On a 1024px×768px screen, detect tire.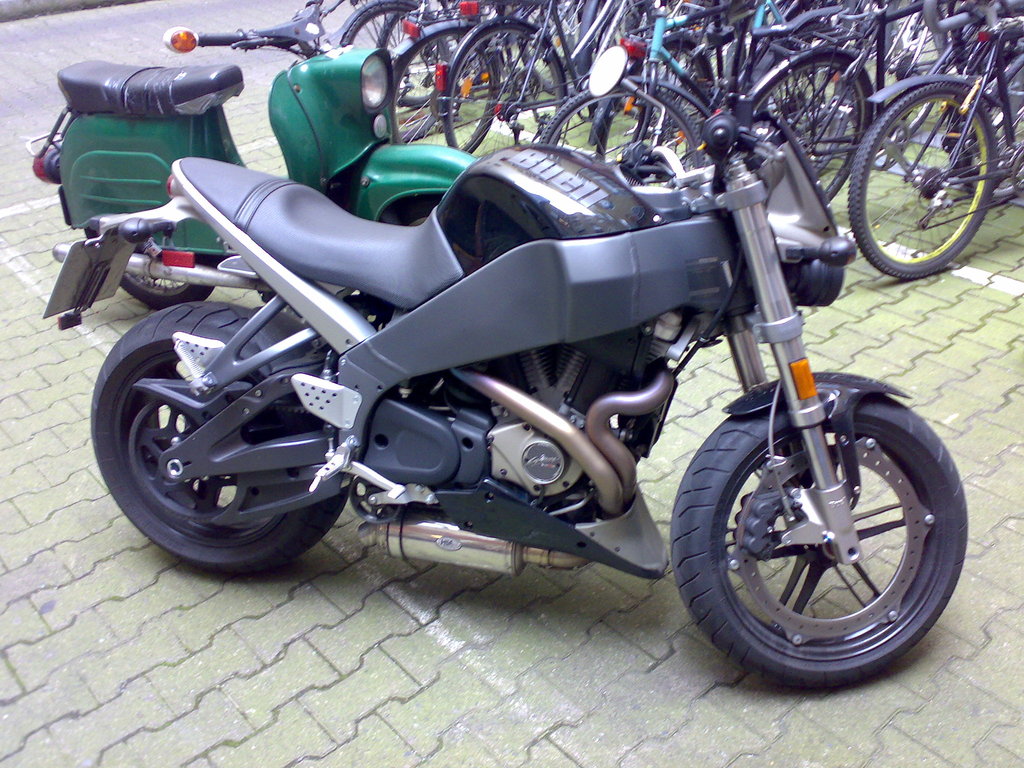
(x1=89, y1=307, x2=348, y2=573).
